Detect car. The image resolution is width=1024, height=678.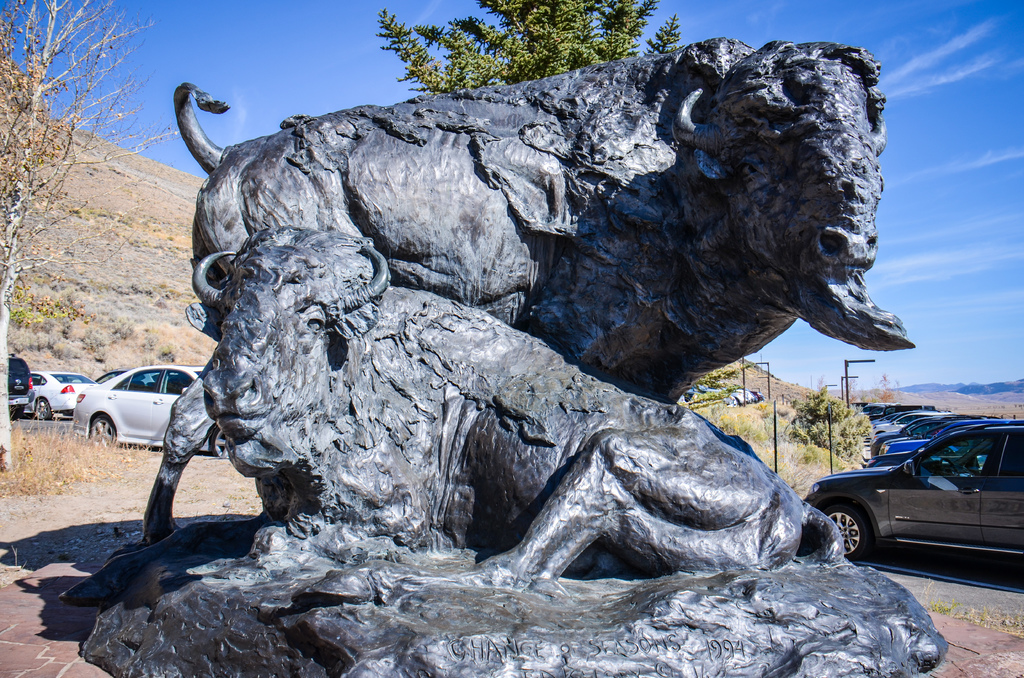
crop(726, 389, 758, 405).
